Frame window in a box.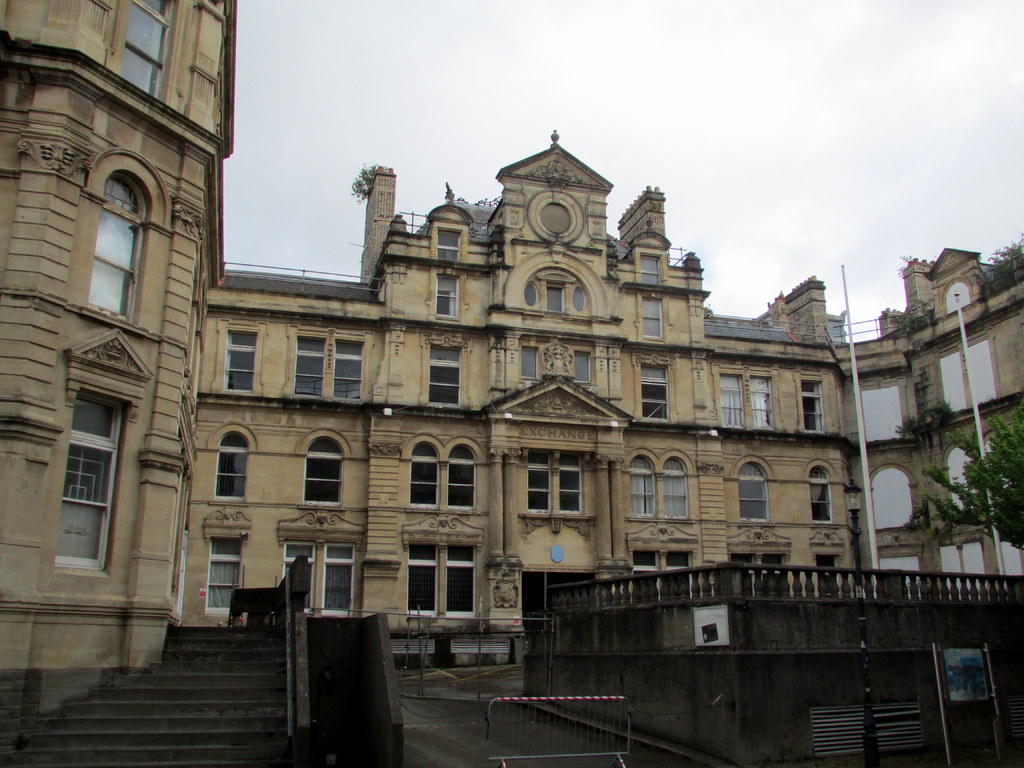
x1=435, y1=230, x2=465, y2=262.
